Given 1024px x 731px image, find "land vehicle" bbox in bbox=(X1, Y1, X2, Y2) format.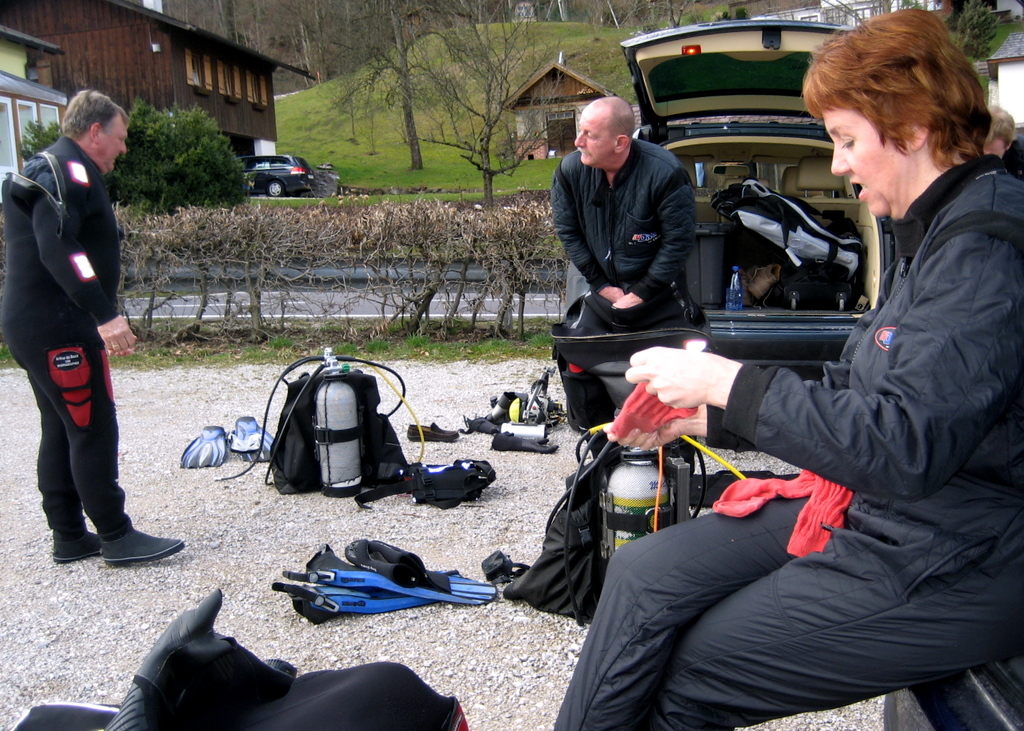
bbox=(238, 157, 312, 196).
